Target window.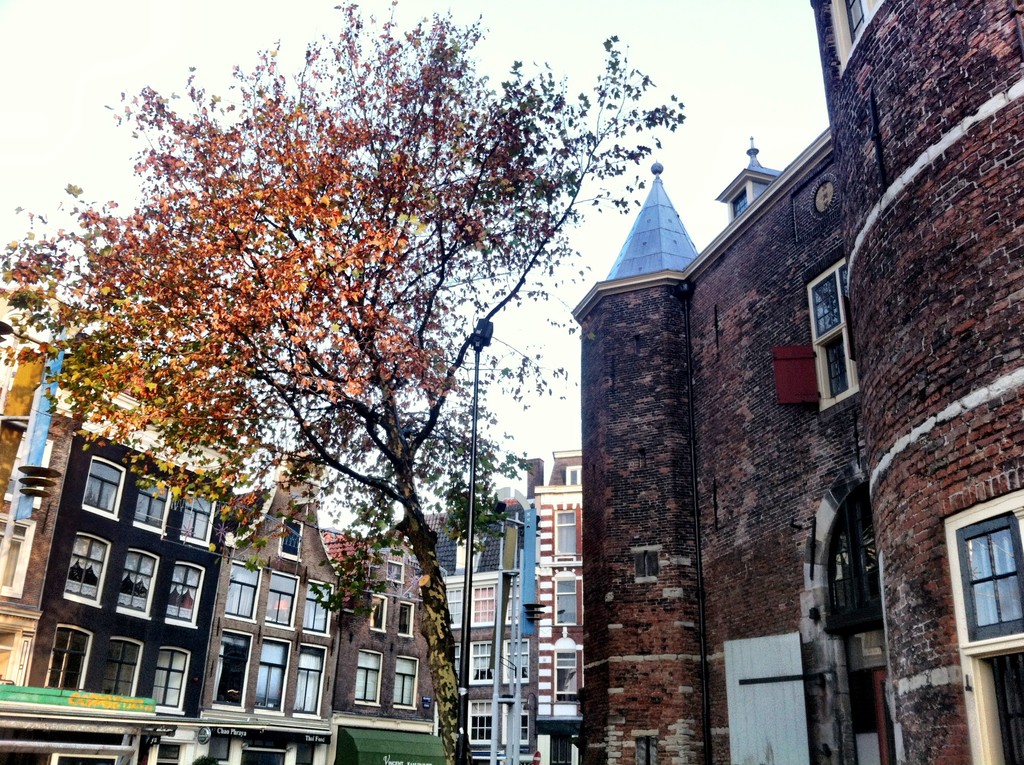
Target region: <bbox>634, 733, 658, 762</bbox>.
